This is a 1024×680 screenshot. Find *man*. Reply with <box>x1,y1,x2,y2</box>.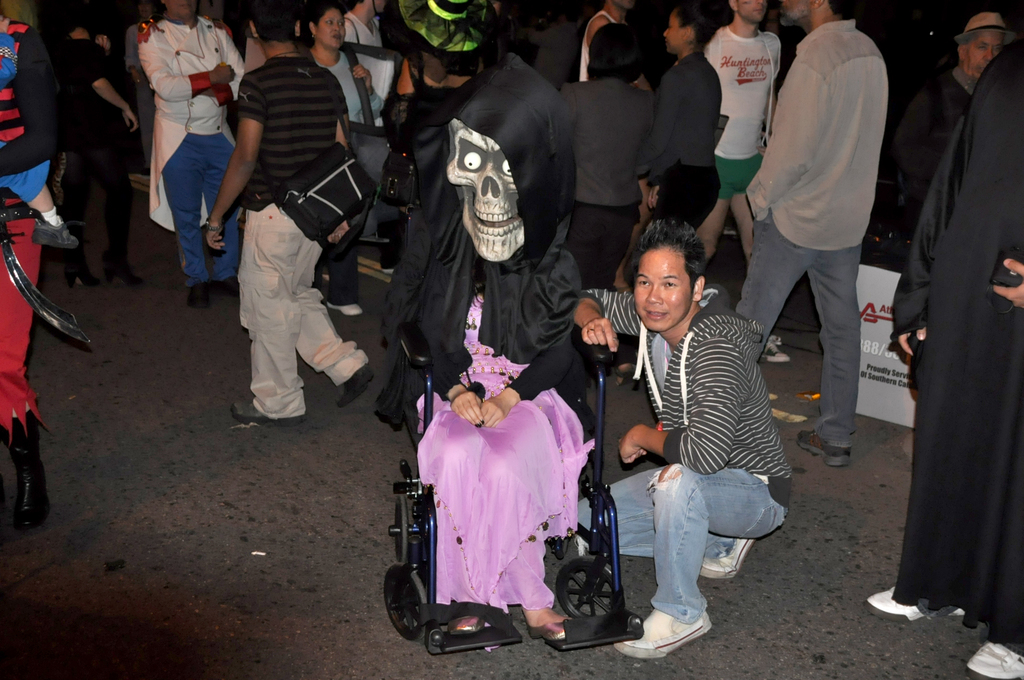
<box>205,0,380,425</box>.
